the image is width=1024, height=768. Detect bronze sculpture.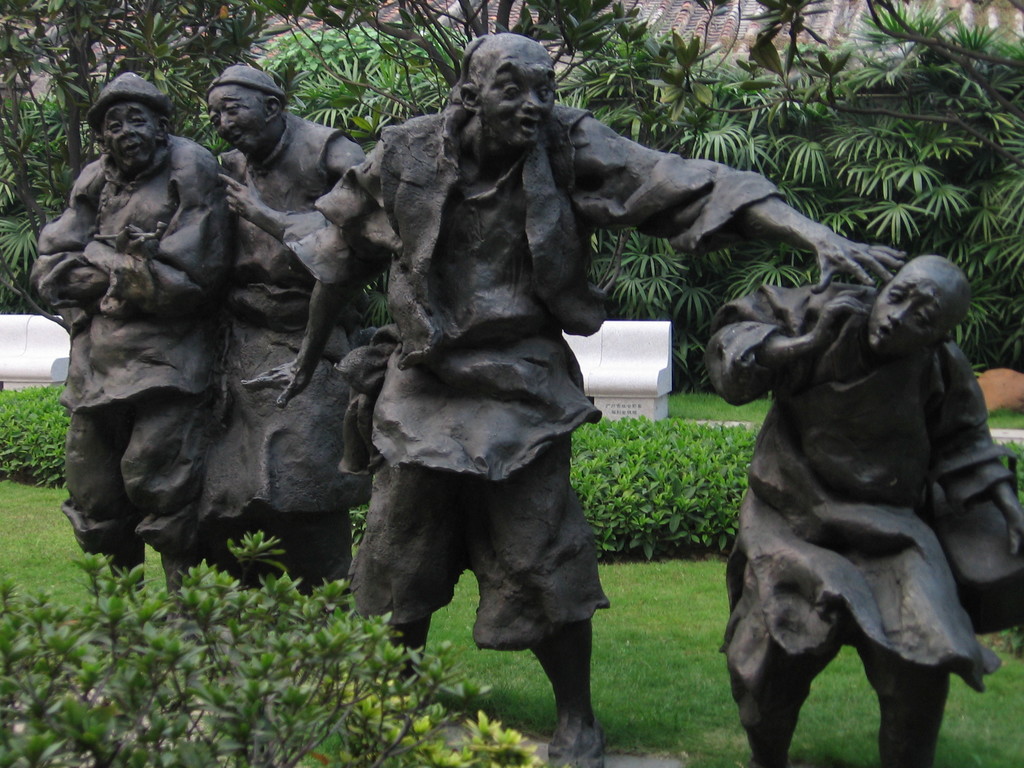
Detection: [left=692, top=207, right=1023, bottom=753].
